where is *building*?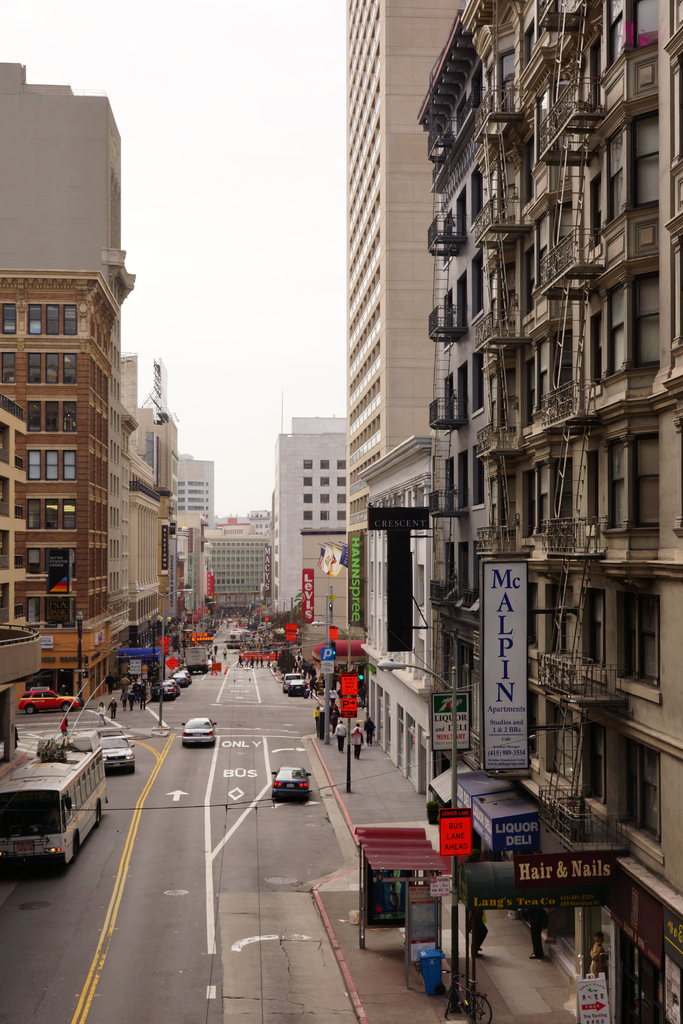
{"x1": 262, "y1": 417, "x2": 339, "y2": 623}.
